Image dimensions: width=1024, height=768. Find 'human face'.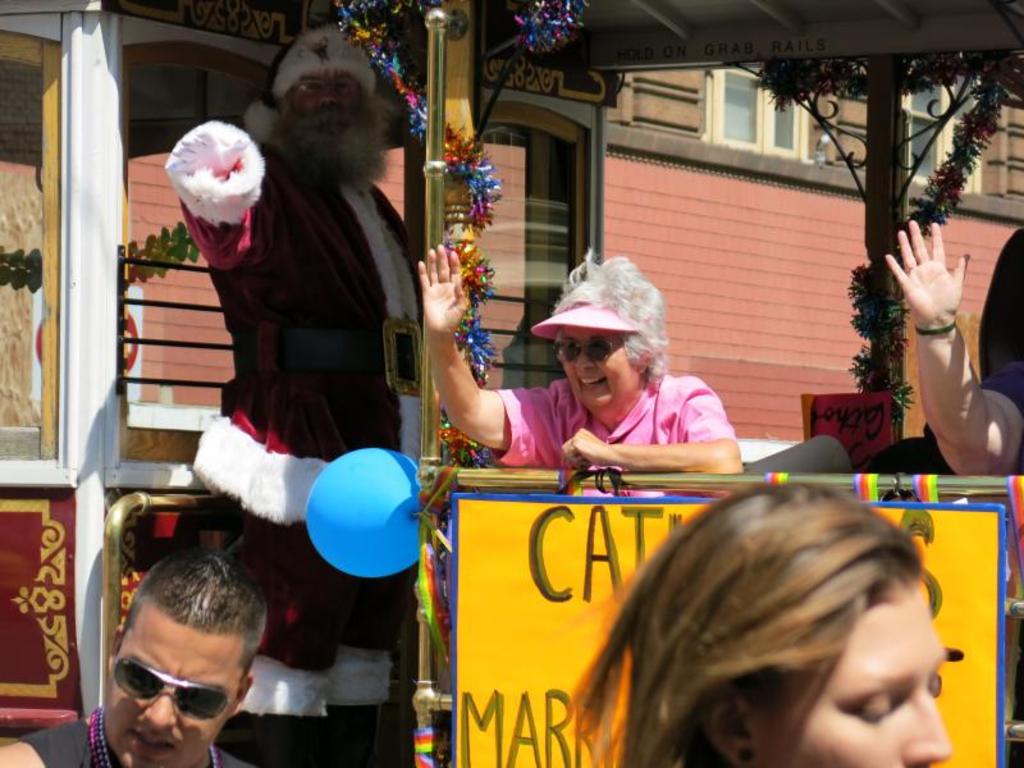
bbox=(750, 588, 954, 767).
